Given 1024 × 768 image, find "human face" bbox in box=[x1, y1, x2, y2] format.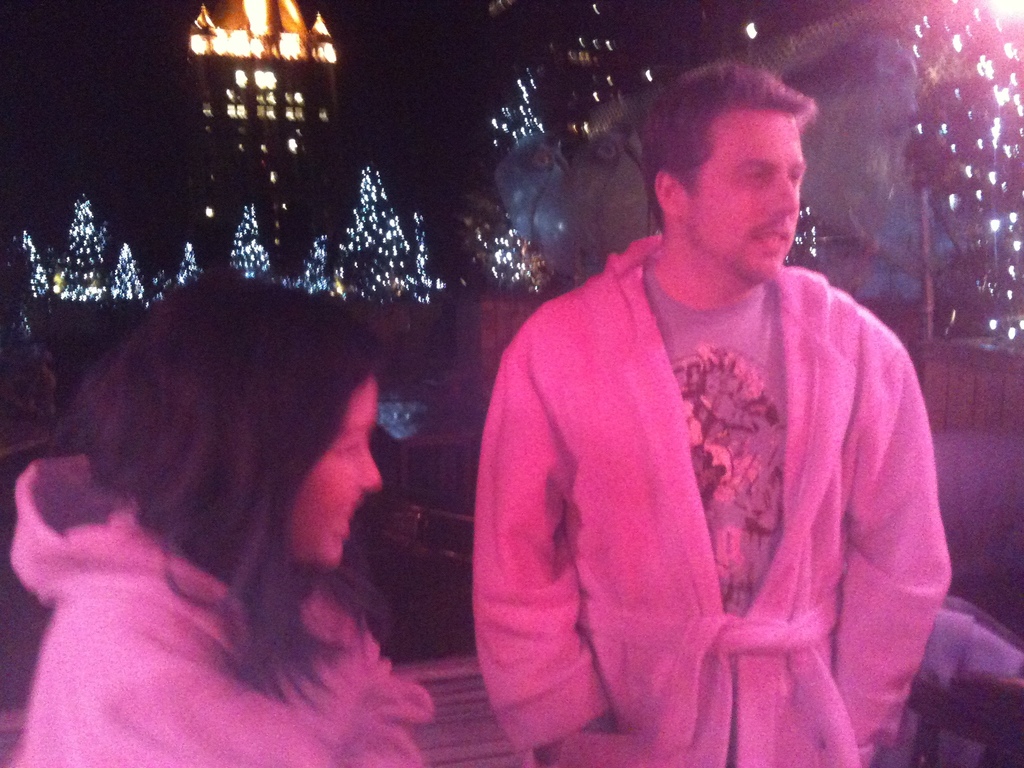
box=[294, 380, 385, 564].
